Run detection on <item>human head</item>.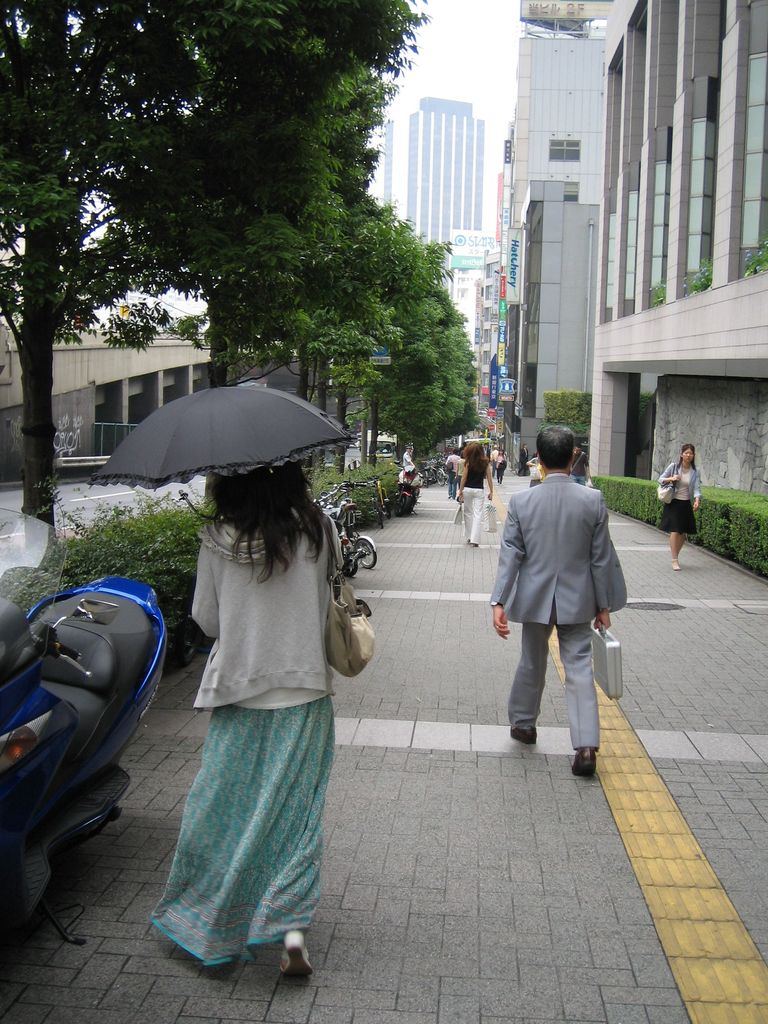
Result: detection(452, 447, 458, 455).
